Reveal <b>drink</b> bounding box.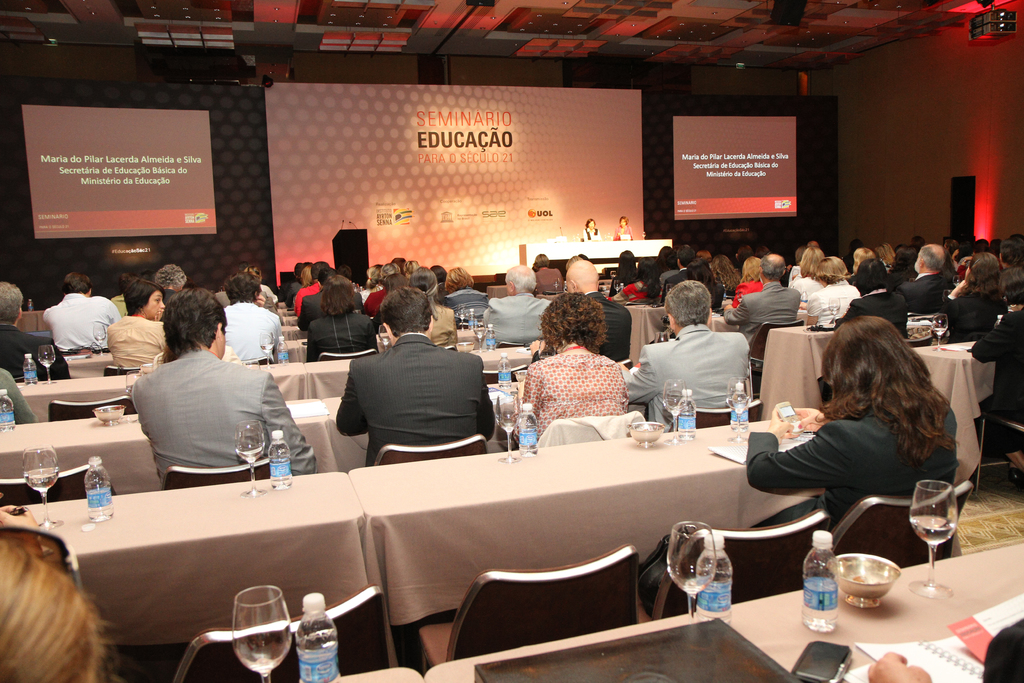
Revealed: {"x1": 496, "y1": 356, "x2": 511, "y2": 393}.
